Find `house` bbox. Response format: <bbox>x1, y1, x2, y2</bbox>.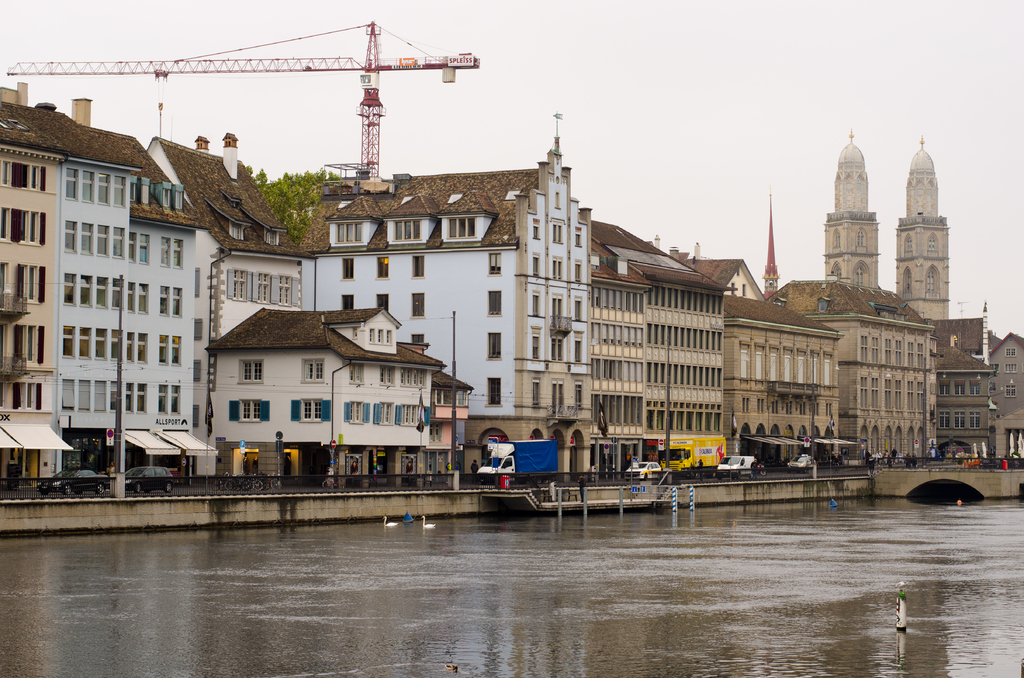
<bbox>56, 133, 178, 474</bbox>.
